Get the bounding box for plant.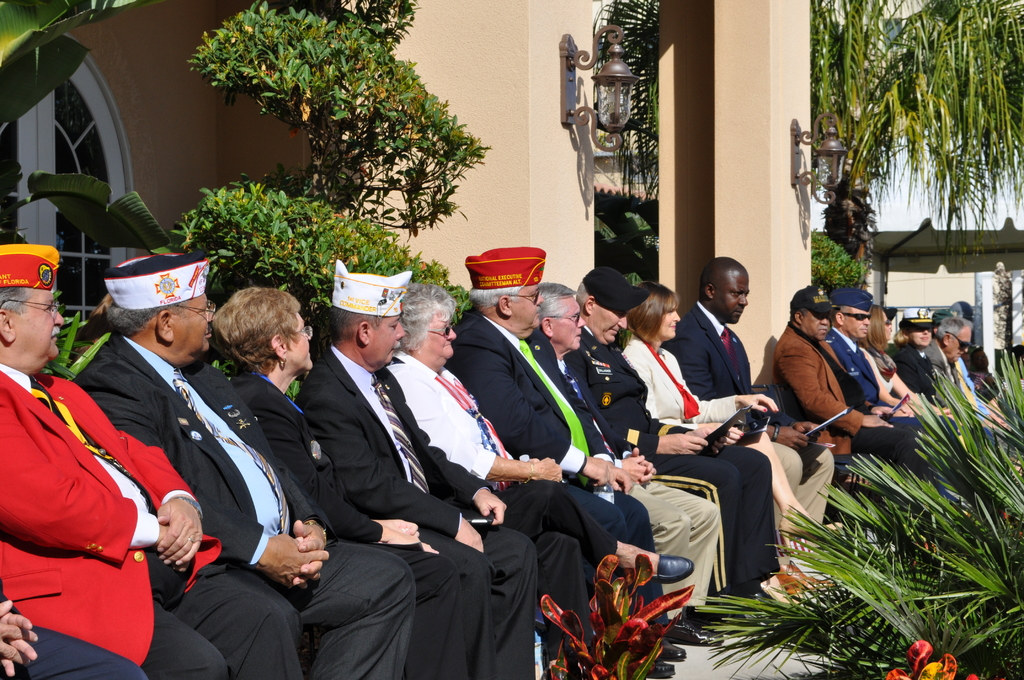
crop(180, 0, 495, 399).
